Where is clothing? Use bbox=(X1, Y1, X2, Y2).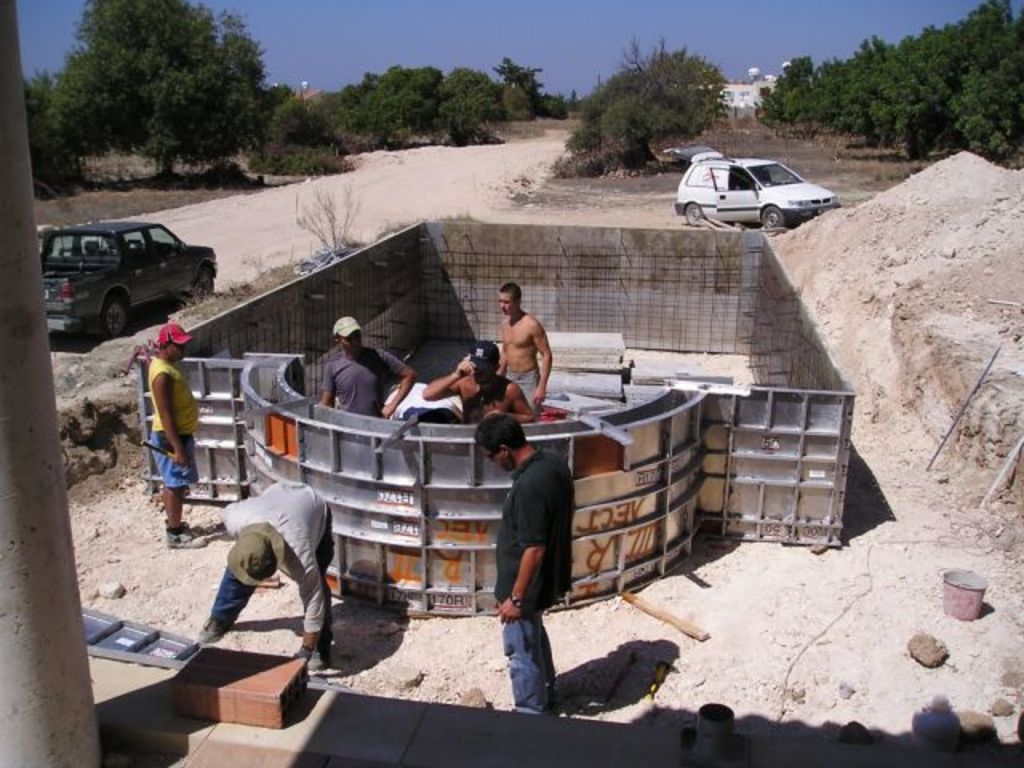
bbox=(502, 370, 542, 405).
